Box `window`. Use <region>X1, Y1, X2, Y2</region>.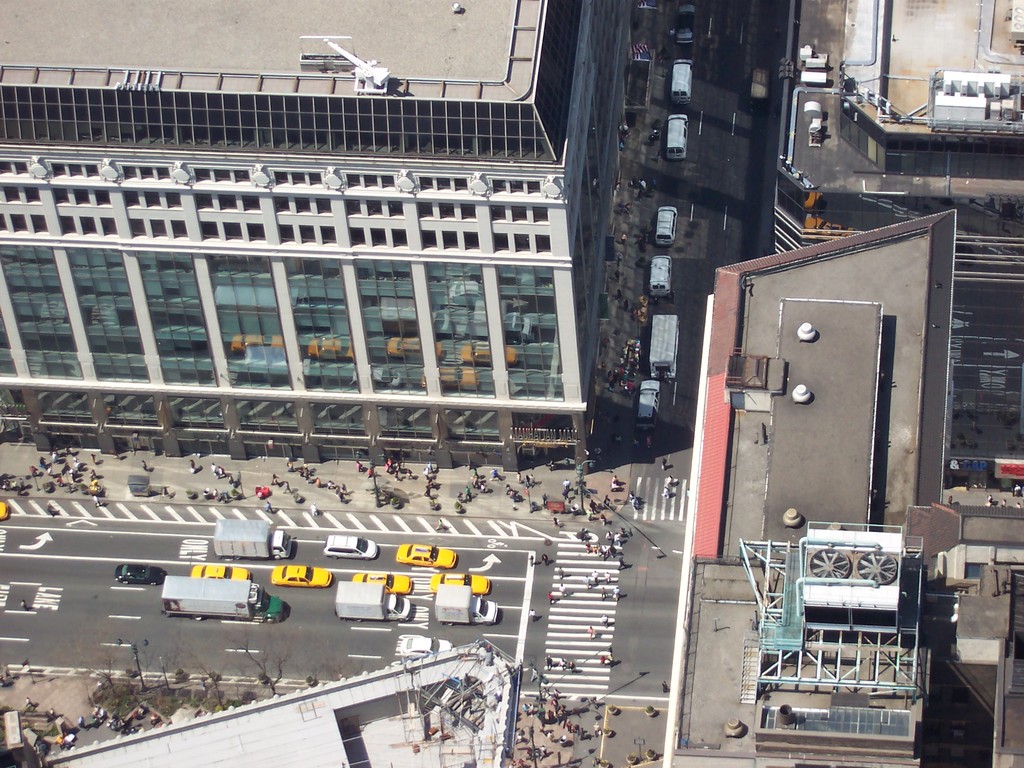
<region>74, 189, 90, 204</region>.
